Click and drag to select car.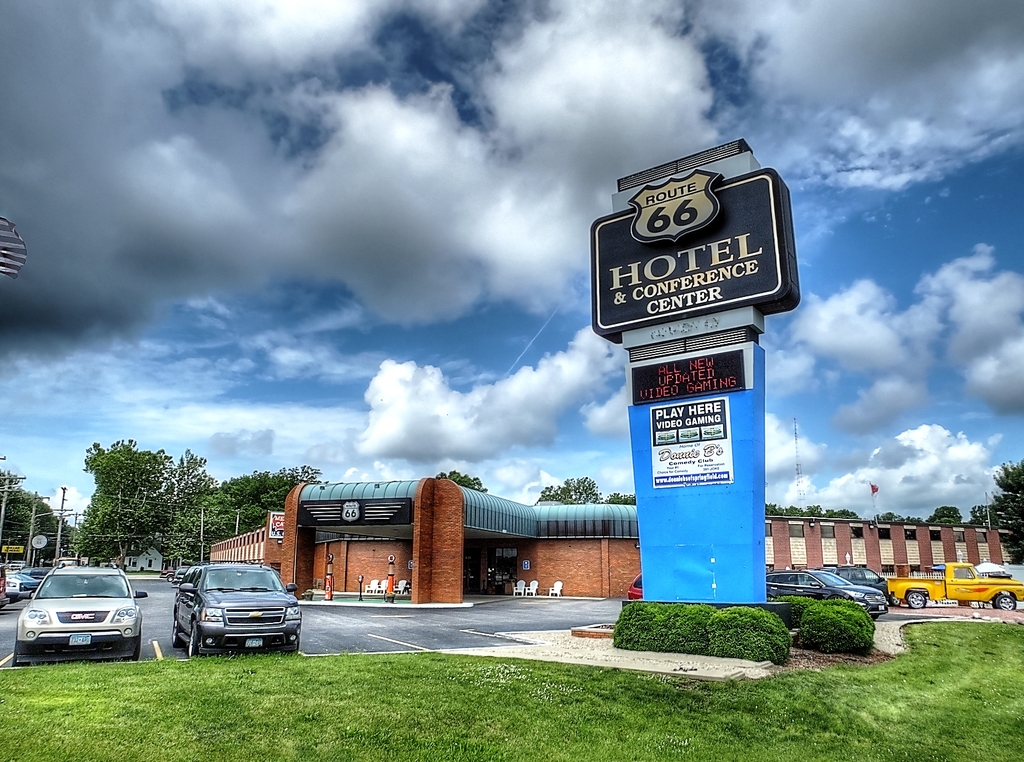
Selection: BBox(885, 559, 1023, 616).
